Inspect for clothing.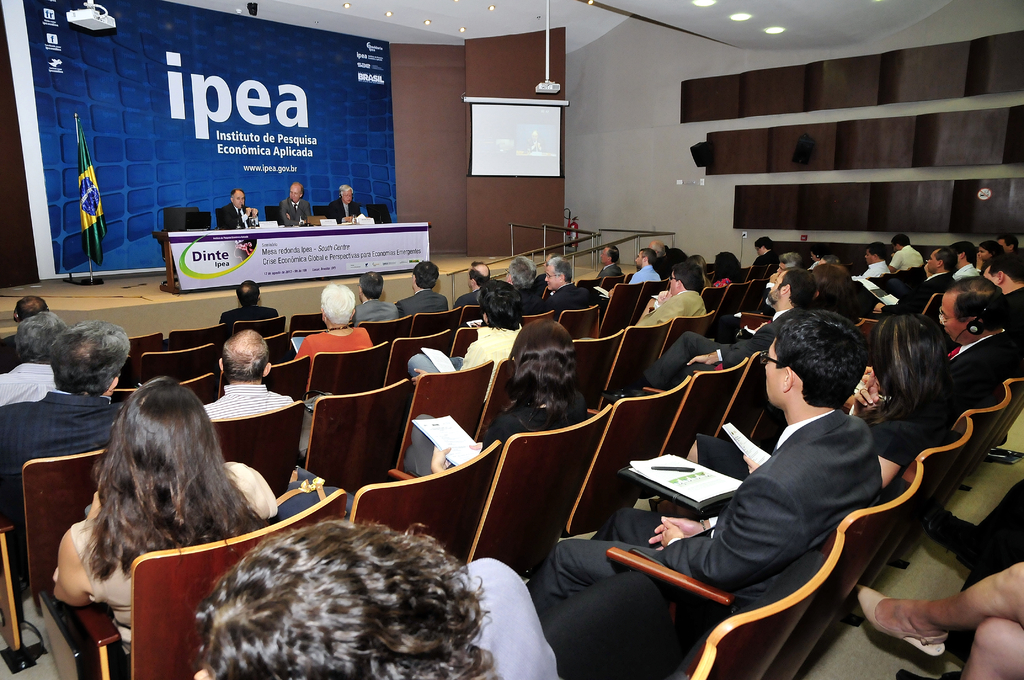
Inspection: Rect(65, 460, 276, 661).
